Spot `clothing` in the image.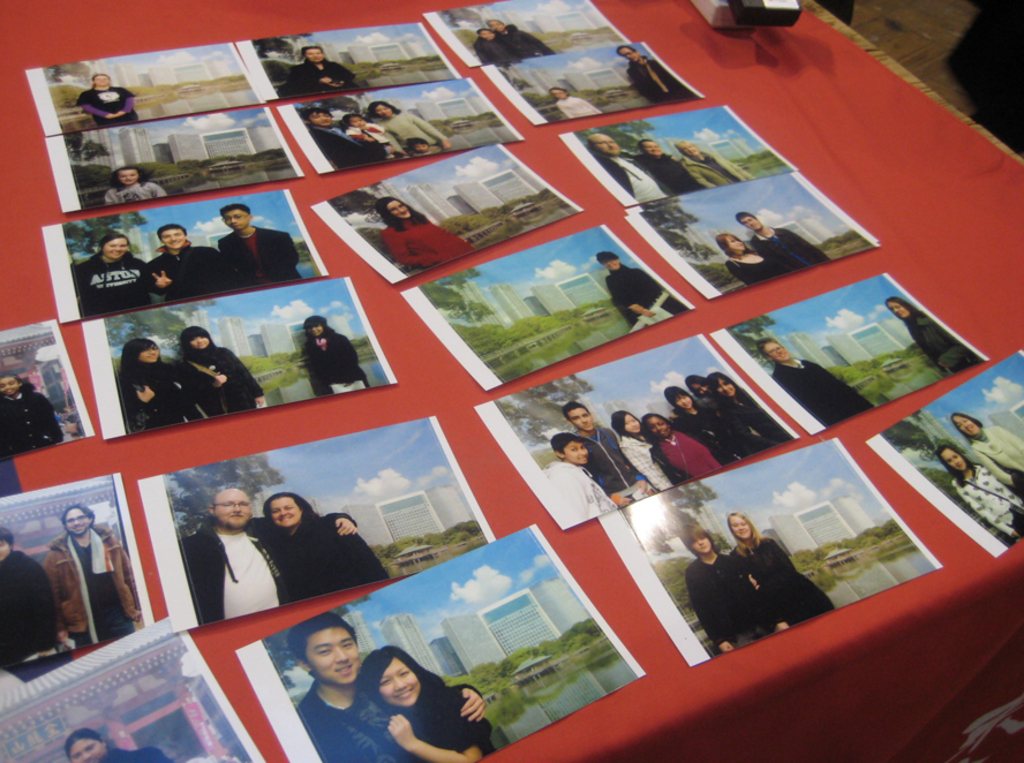
`clothing` found at pyautogui.locateOnScreen(601, 263, 690, 327).
